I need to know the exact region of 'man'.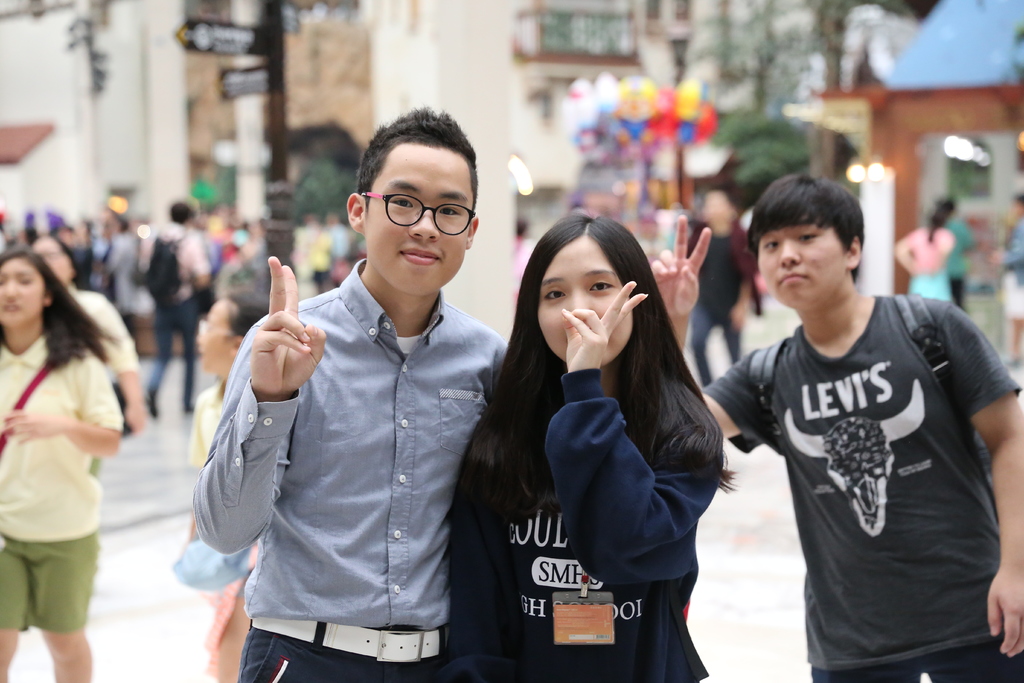
Region: box(212, 115, 509, 679).
